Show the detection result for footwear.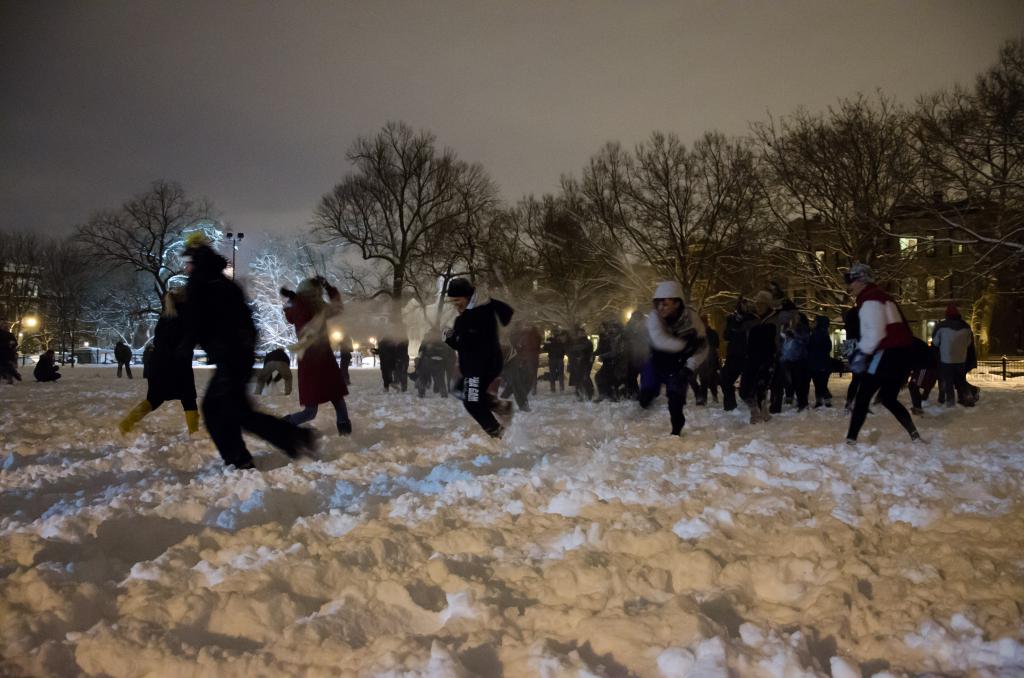
{"left": 557, "top": 385, "right": 566, "bottom": 394}.
